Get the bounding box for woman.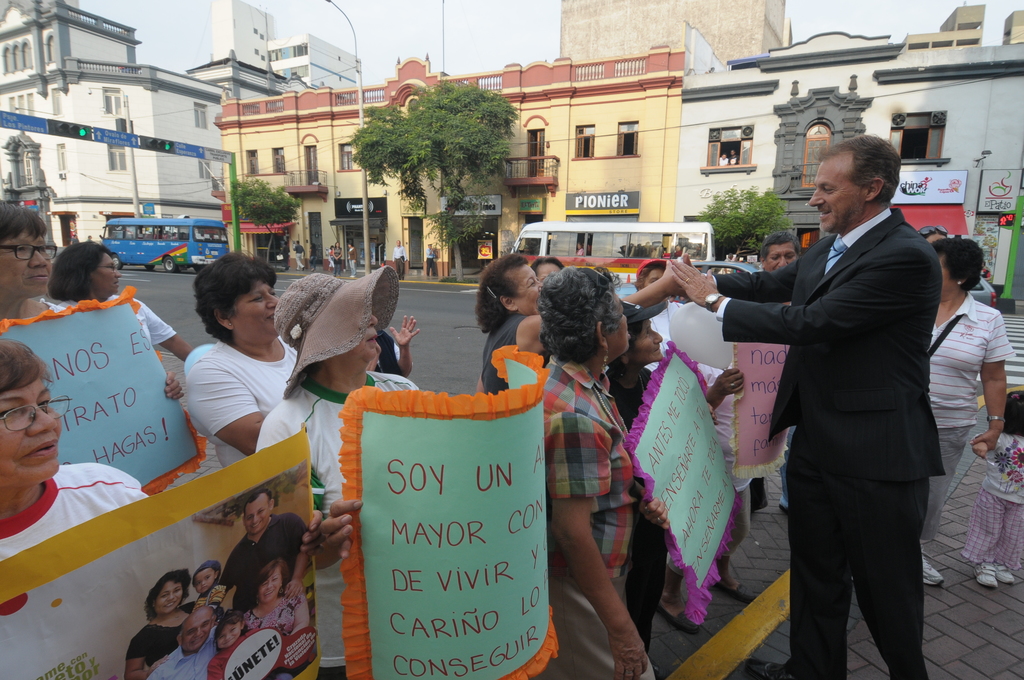
122, 568, 196, 679.
